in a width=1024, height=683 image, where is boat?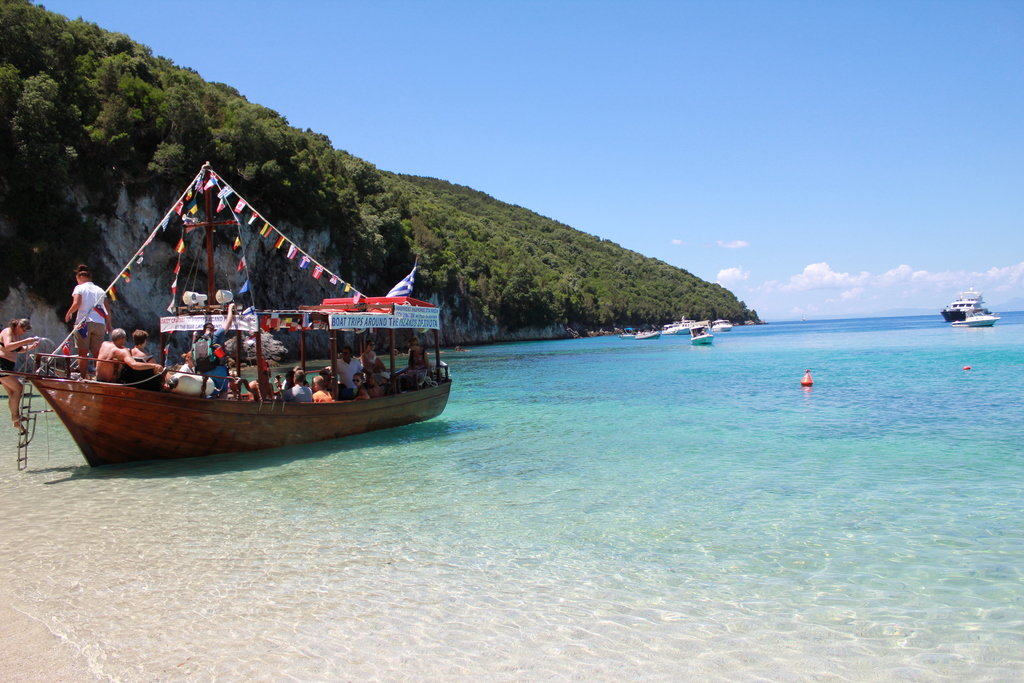
[943,286,986,322].
